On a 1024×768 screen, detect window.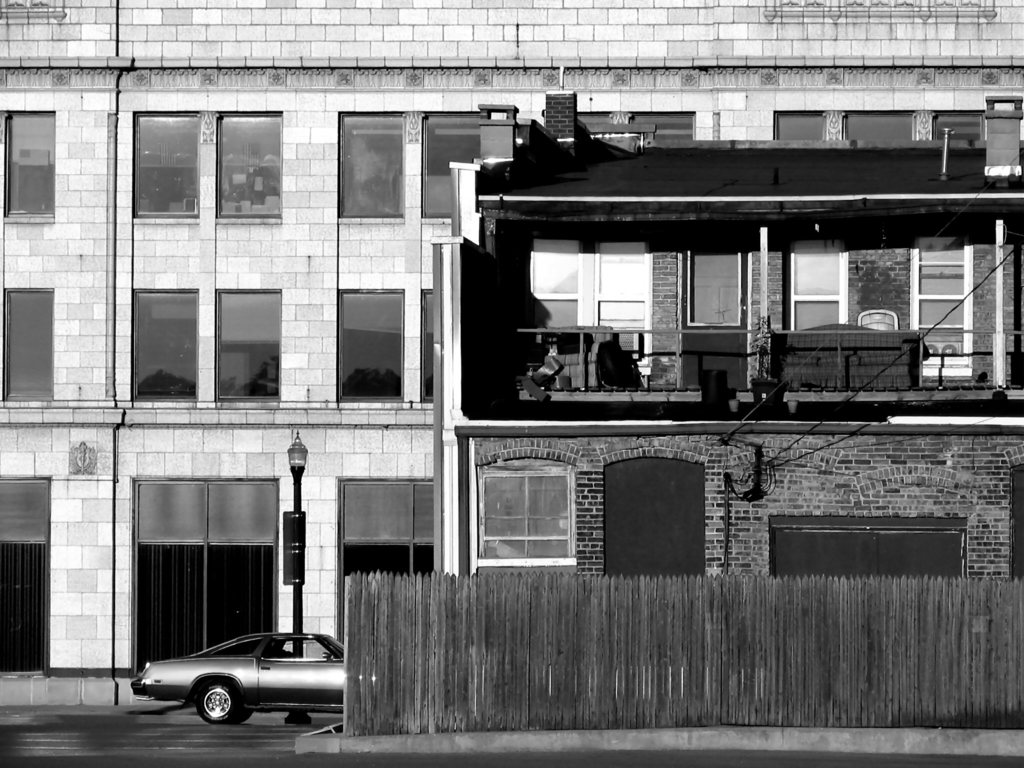
{"left": 218, "top": 111, "right": 278, "bottom": 223}.
